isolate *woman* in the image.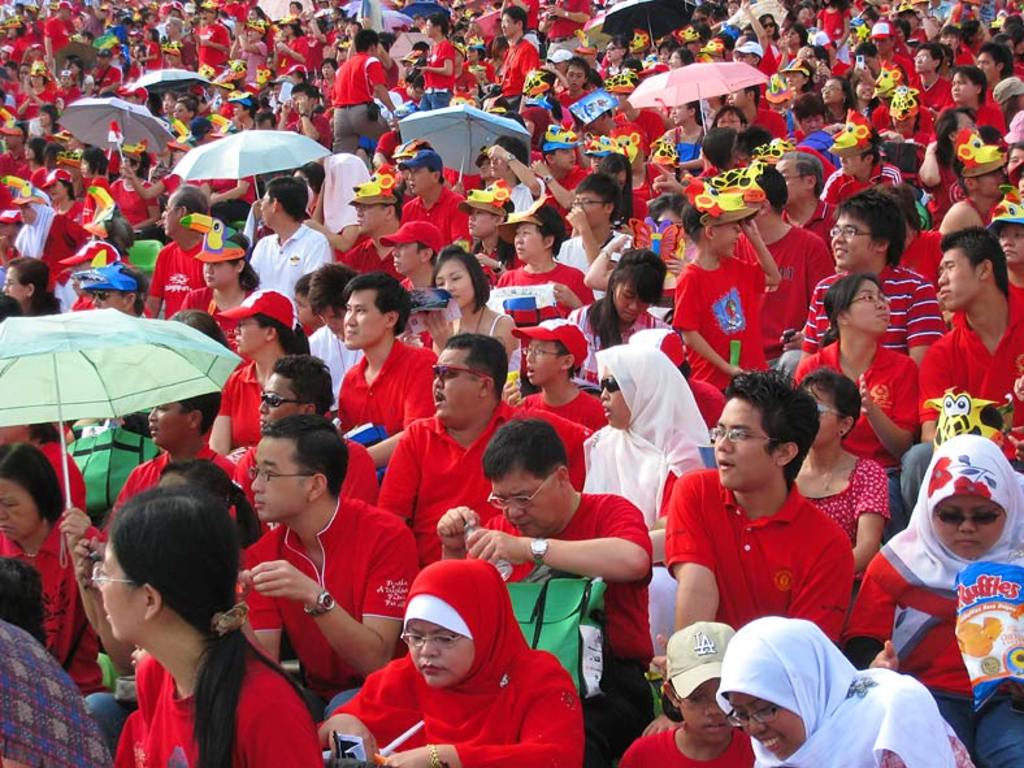
Isolated region: 179,226,264,334.
